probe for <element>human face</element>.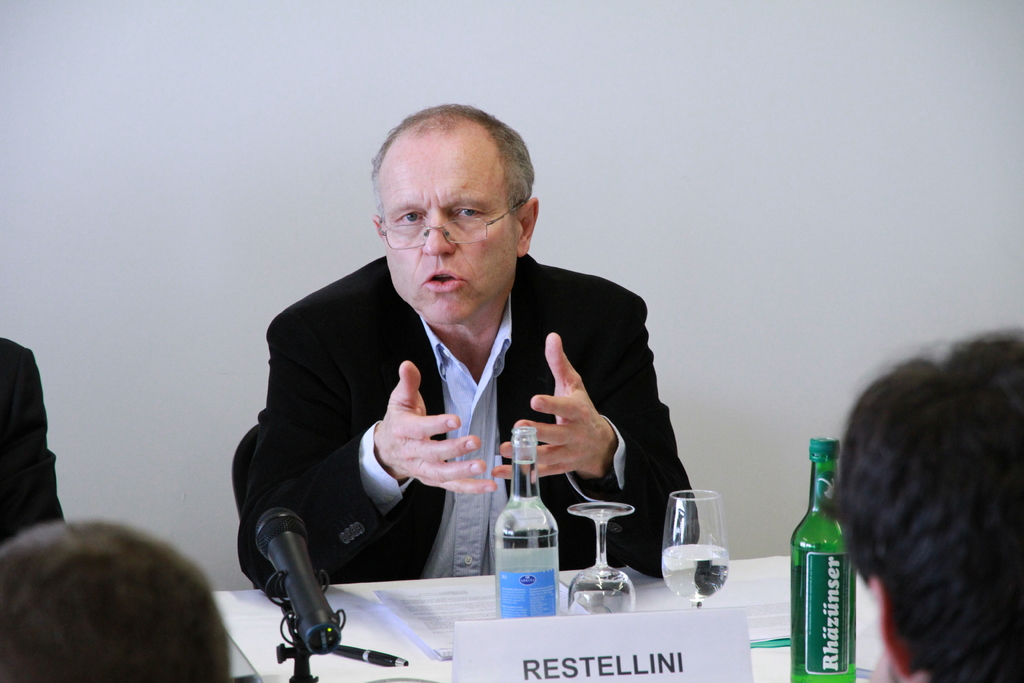
Probe result: locate(378, 139, 519, 326).
